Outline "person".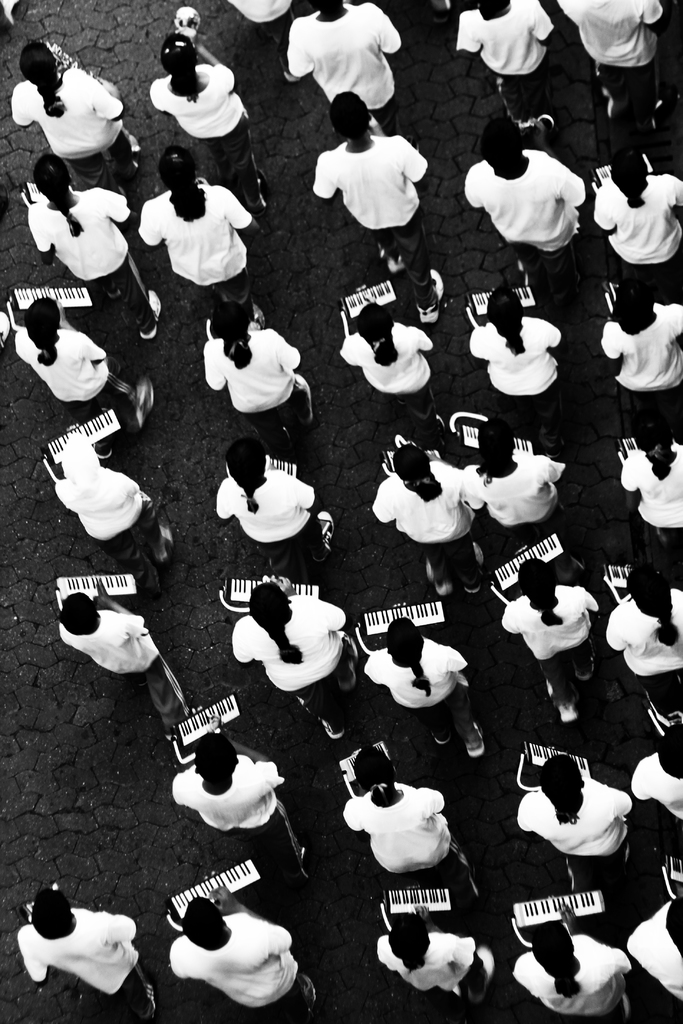
Outline: crop(345, 741, 491, 908).
